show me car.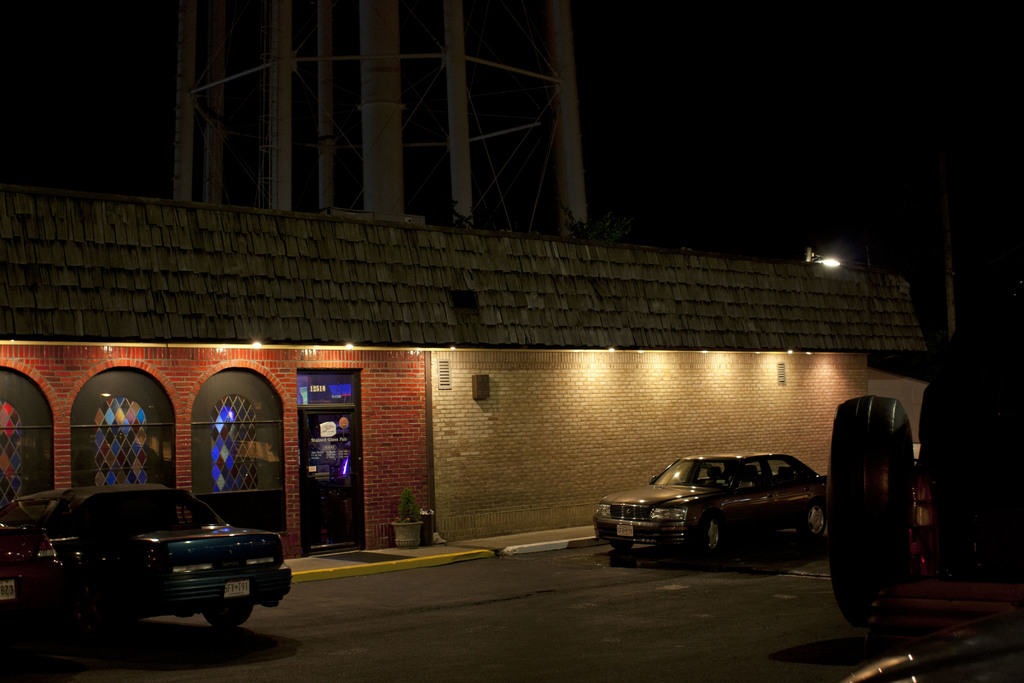
car is here: 593 448 831 547.
